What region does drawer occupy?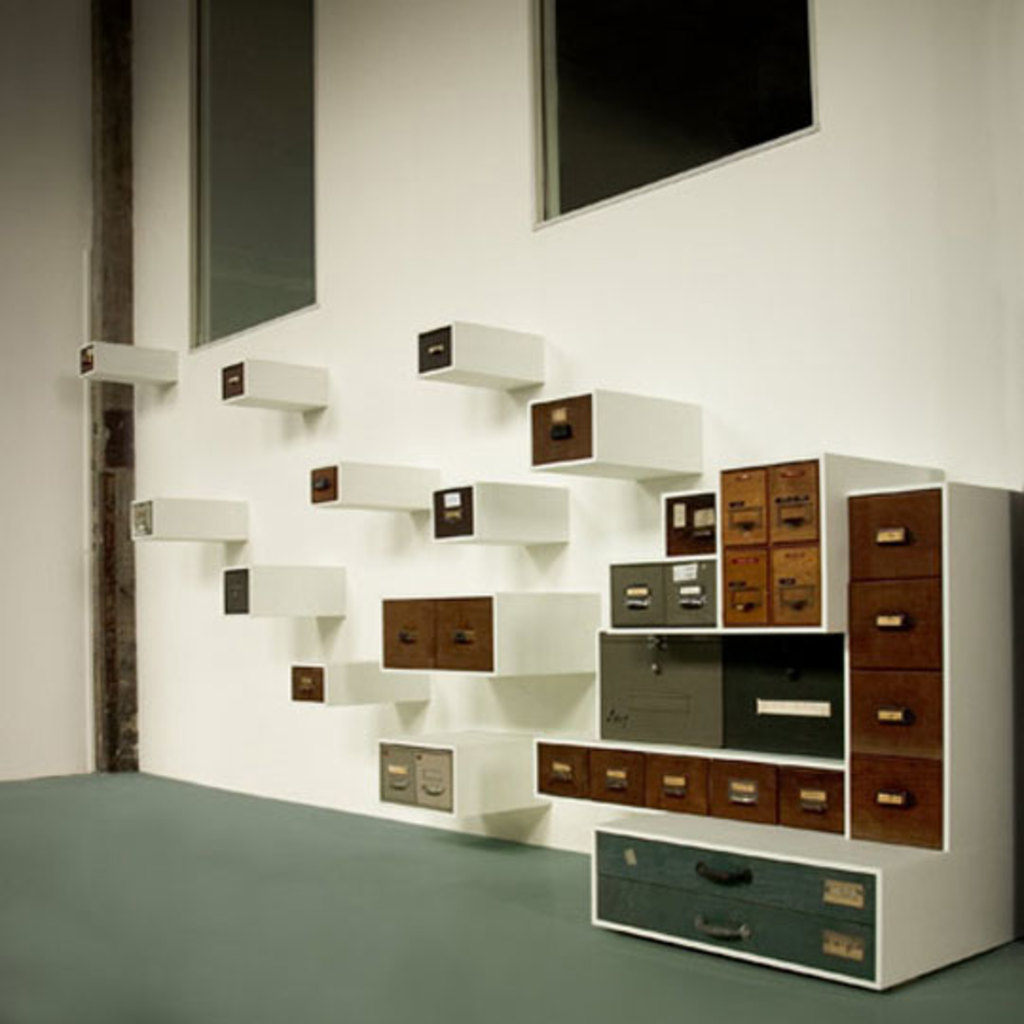
rect(846, 664, 948, 747).
